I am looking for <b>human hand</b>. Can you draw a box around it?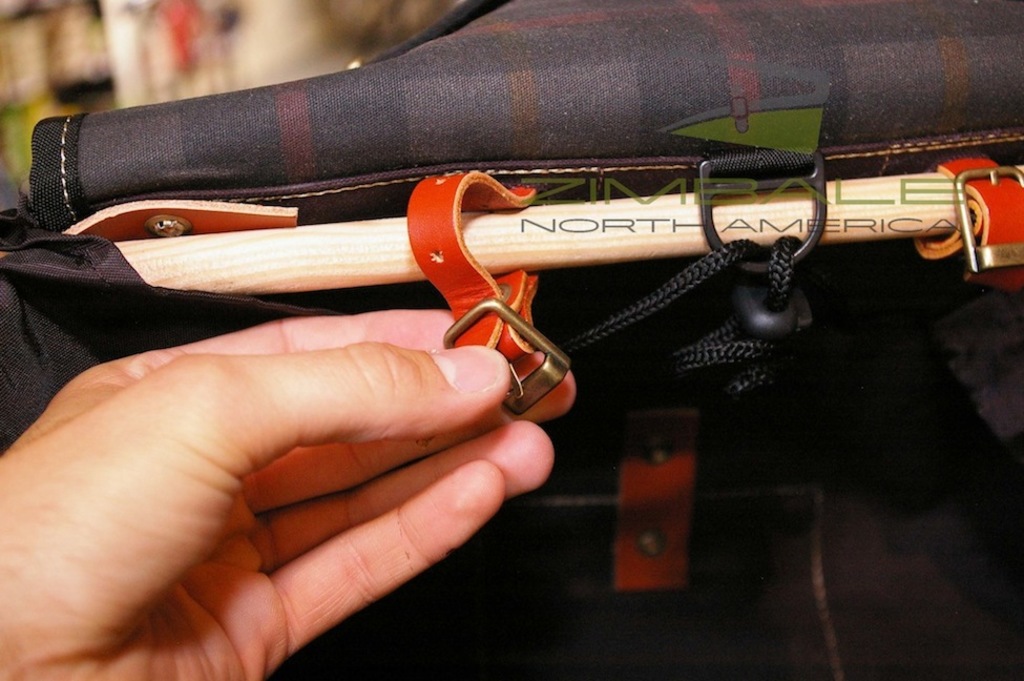
Sure, the bounding box is x1=0, y1=283, x2=524, y2=645.
